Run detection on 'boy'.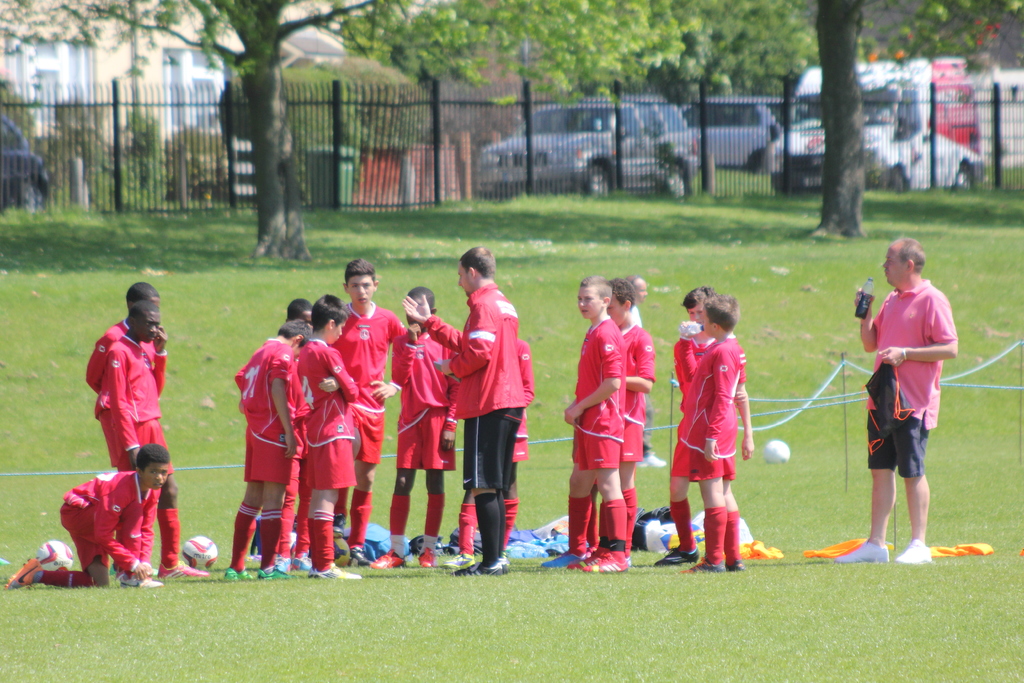
Result: [x1=567, y1=276, x2=658, y2=567].
